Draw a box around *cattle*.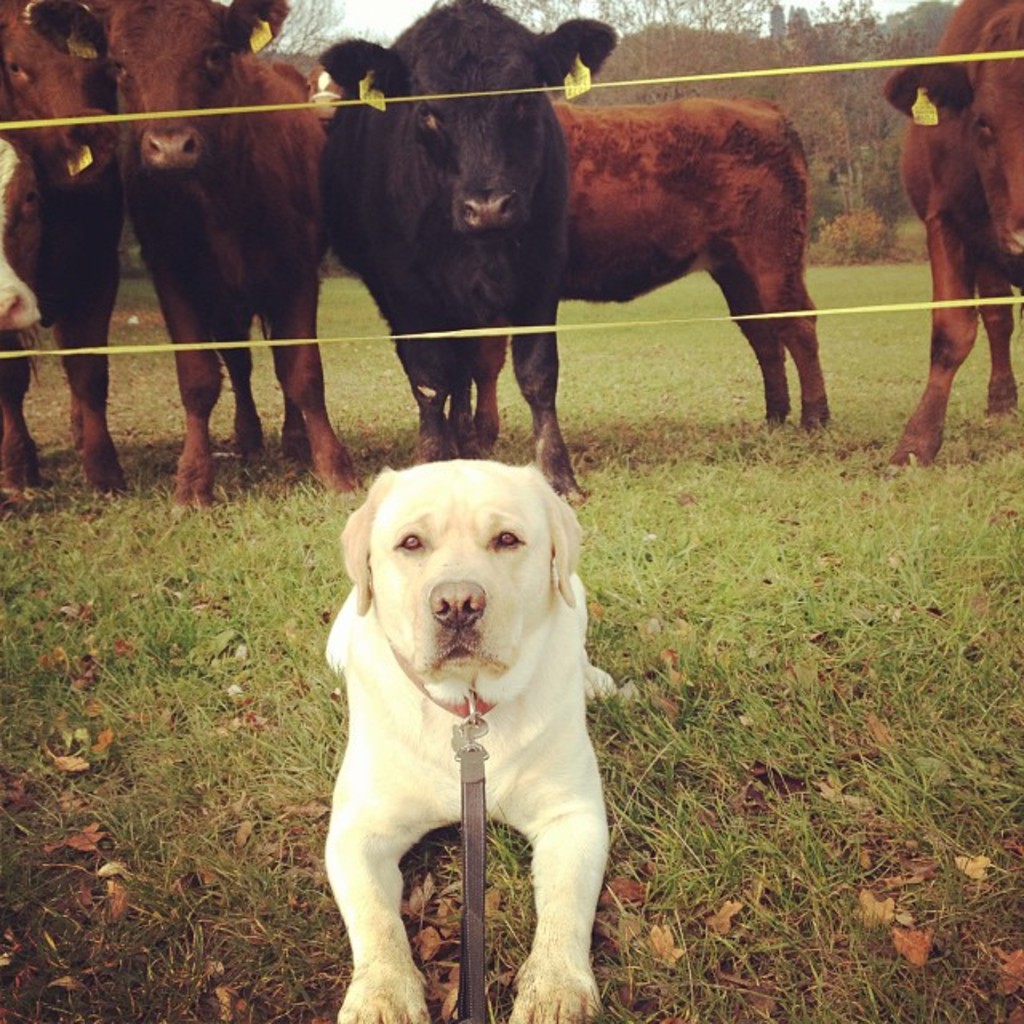
crop(0, 0, 134, 499).
